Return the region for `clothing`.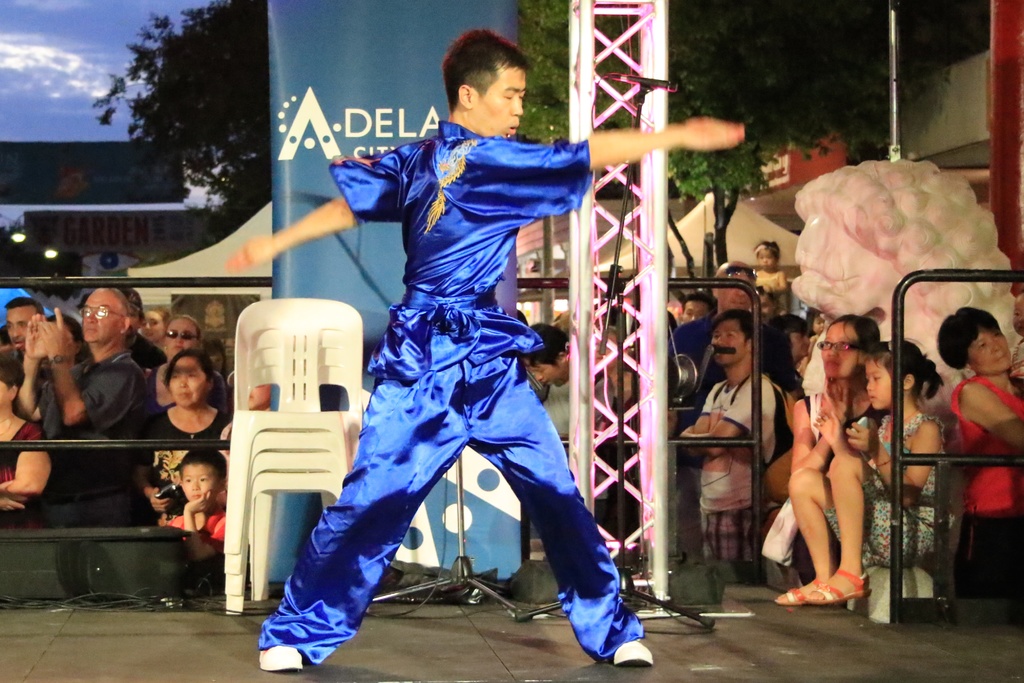
bbox(947, 374, 1022, 595).
